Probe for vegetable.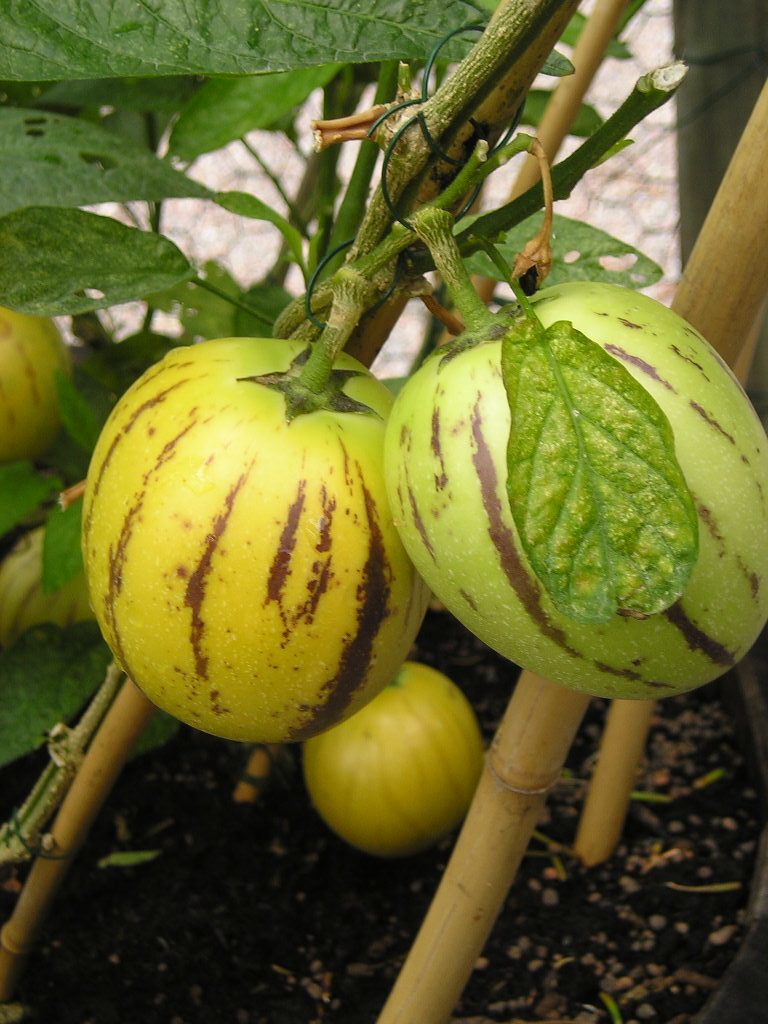
Probe result: [82, 258, 436, 744].
